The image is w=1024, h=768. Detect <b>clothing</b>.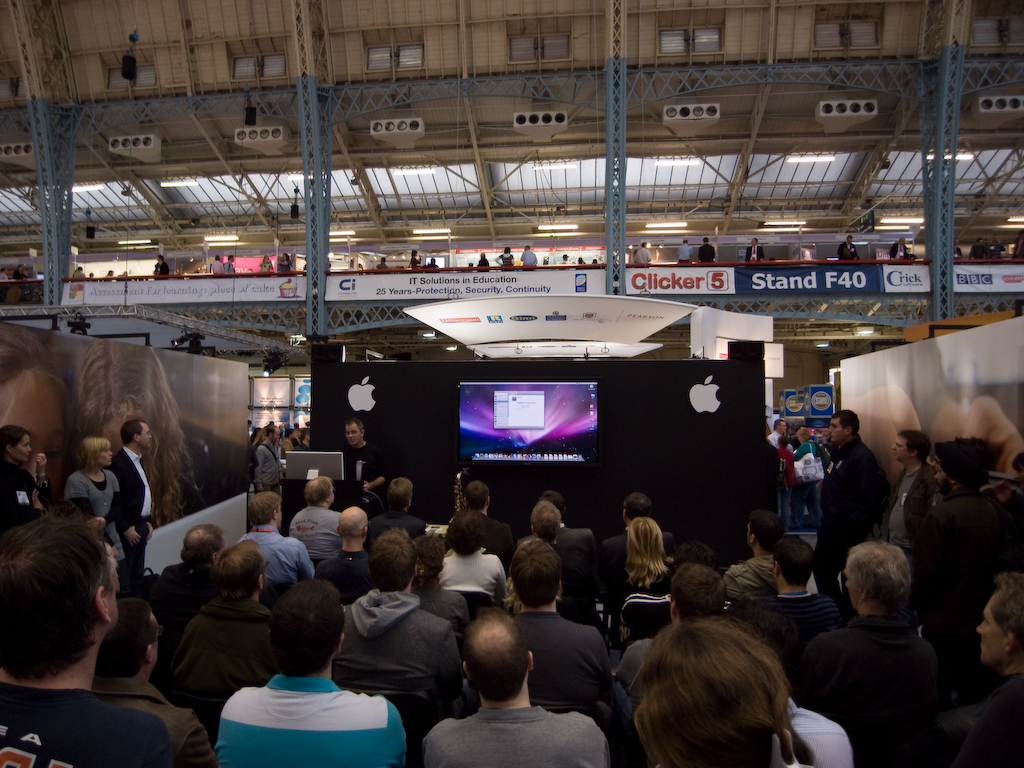
Detection: (624,558,664,657).
